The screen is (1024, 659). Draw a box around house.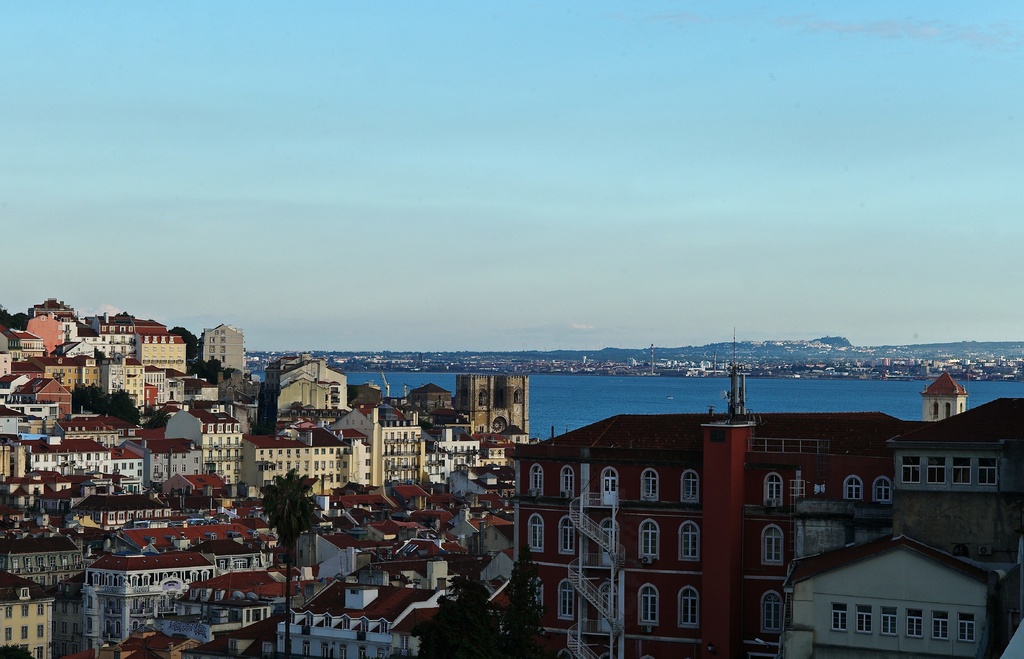
locate(0, 573, 63, 658).
